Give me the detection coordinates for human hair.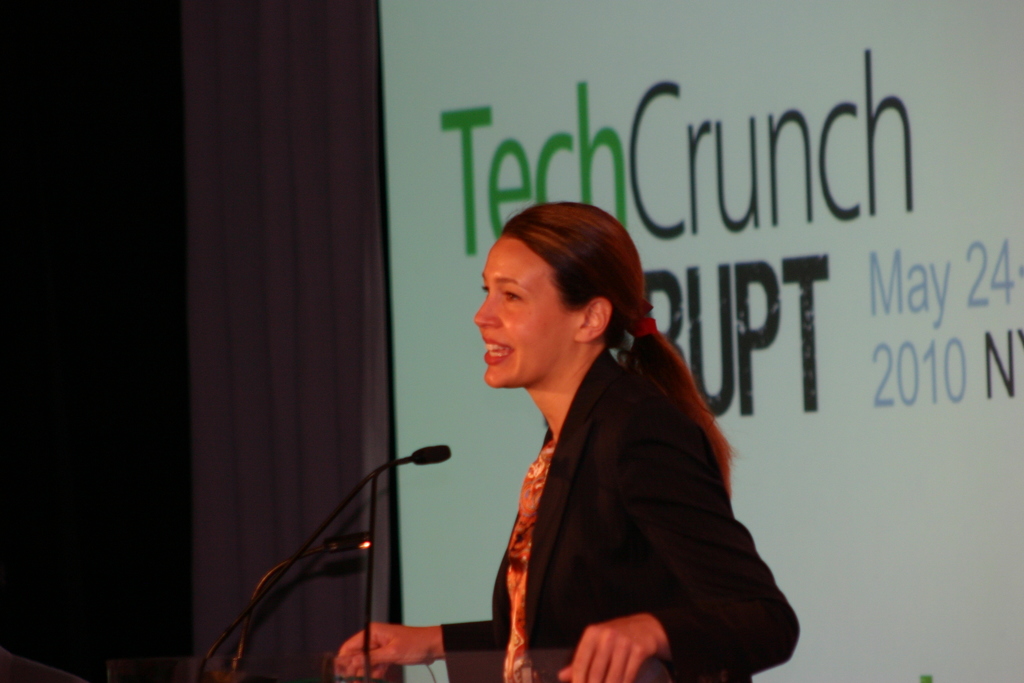
BBox(501, 195, 741, 498).
